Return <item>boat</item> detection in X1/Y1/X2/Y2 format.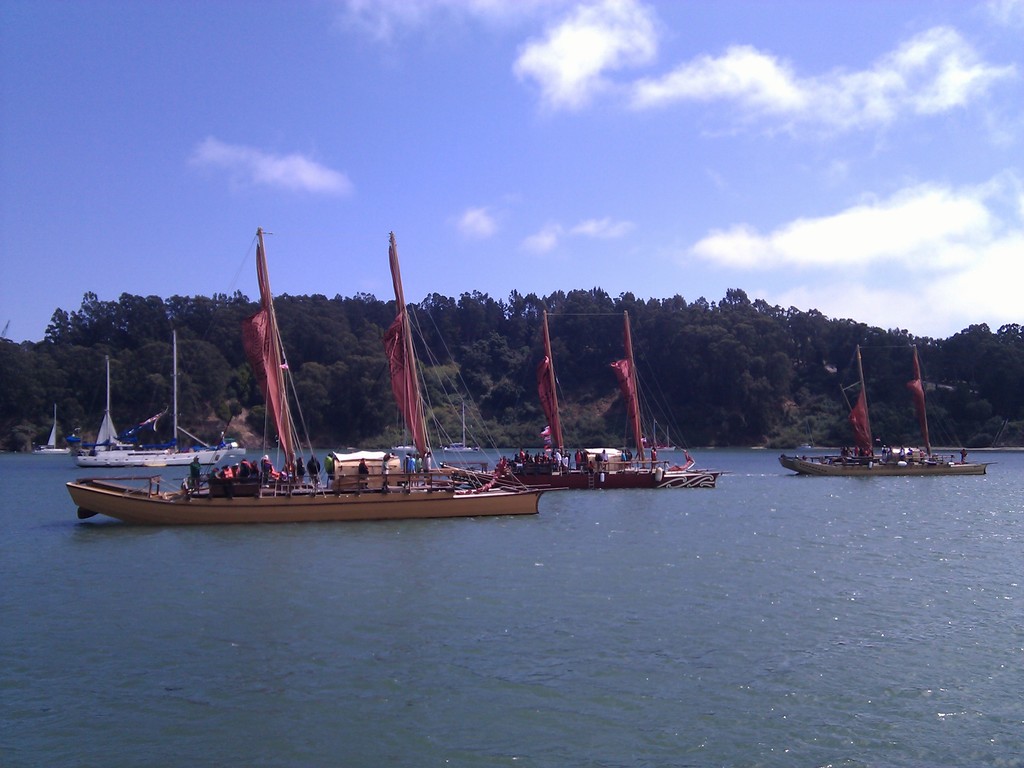
73/327/246/470.
